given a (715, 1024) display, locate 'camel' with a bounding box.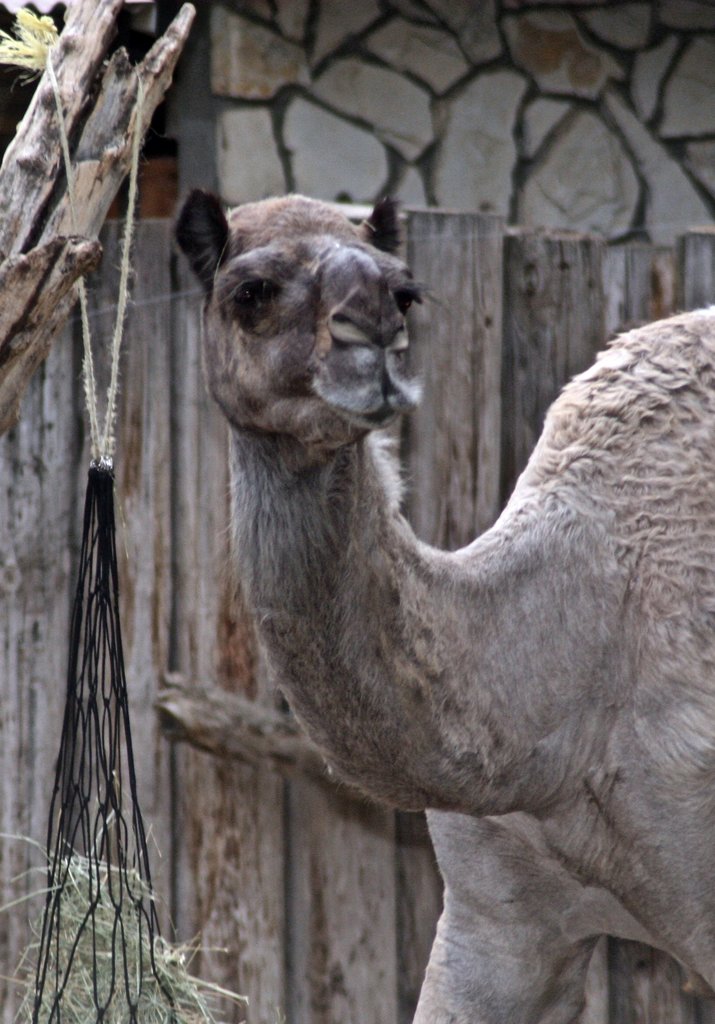
Located: 170 190 714 1023.
